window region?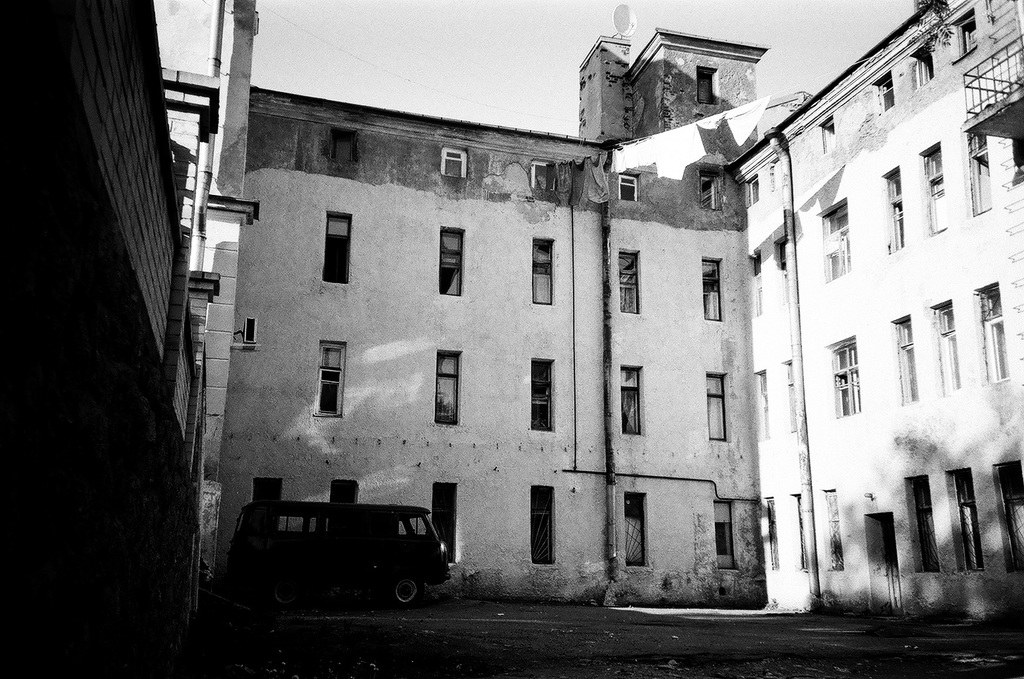
(619,365,643,436)
